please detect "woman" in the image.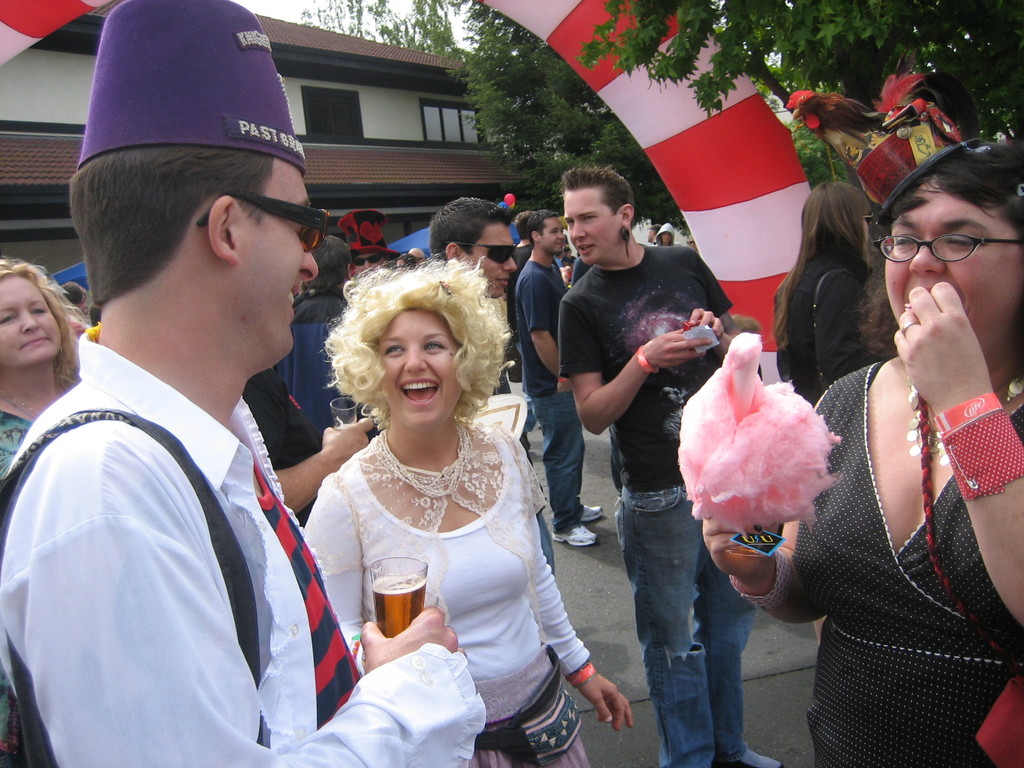
{"left": 0, "top": 254, "right": 87, "bottom": 767}.
